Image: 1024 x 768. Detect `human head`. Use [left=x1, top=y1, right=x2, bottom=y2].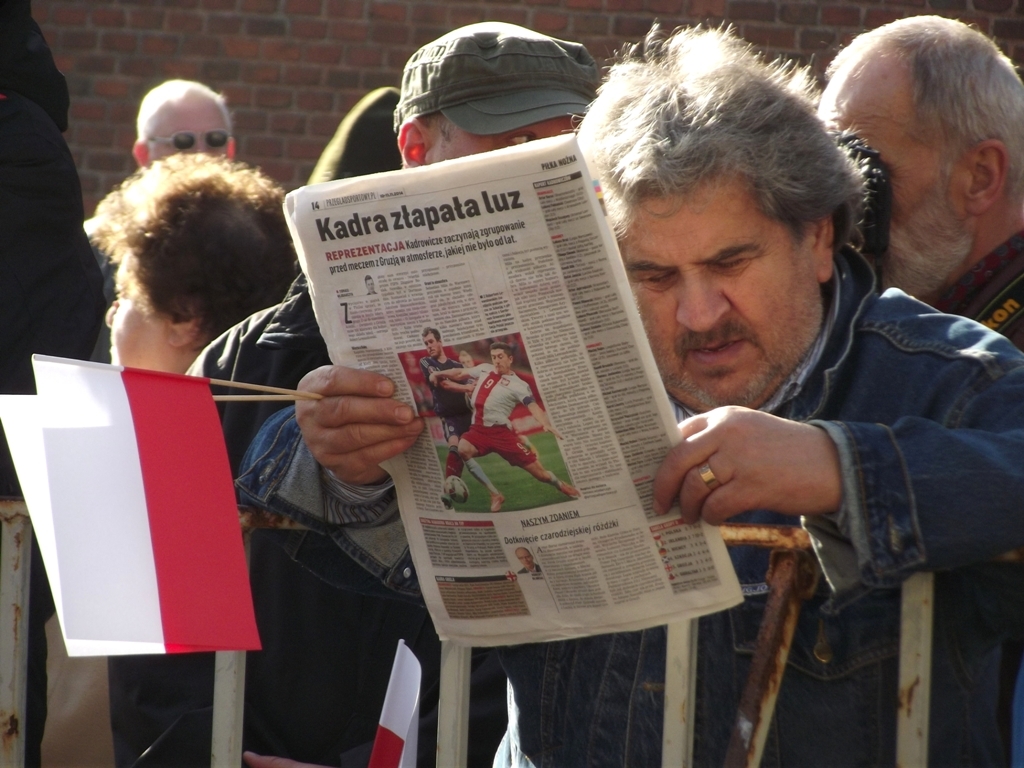
[left=390, top=23, right=600, bottom=173].
